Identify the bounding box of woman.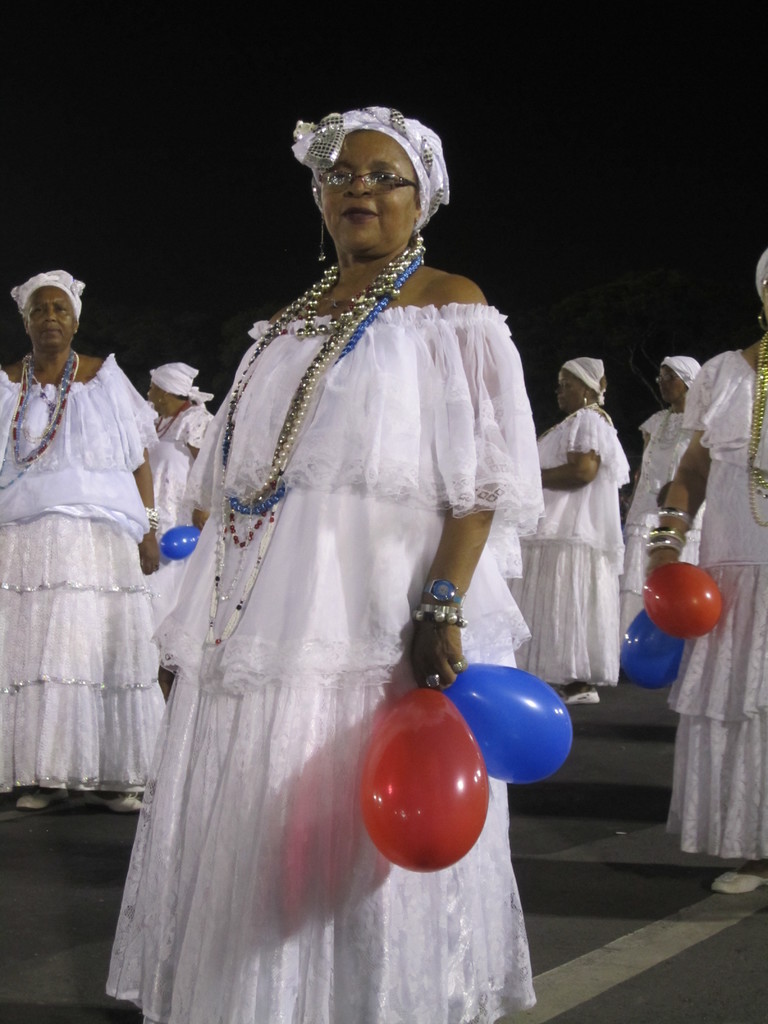
[127,117,572,941].
